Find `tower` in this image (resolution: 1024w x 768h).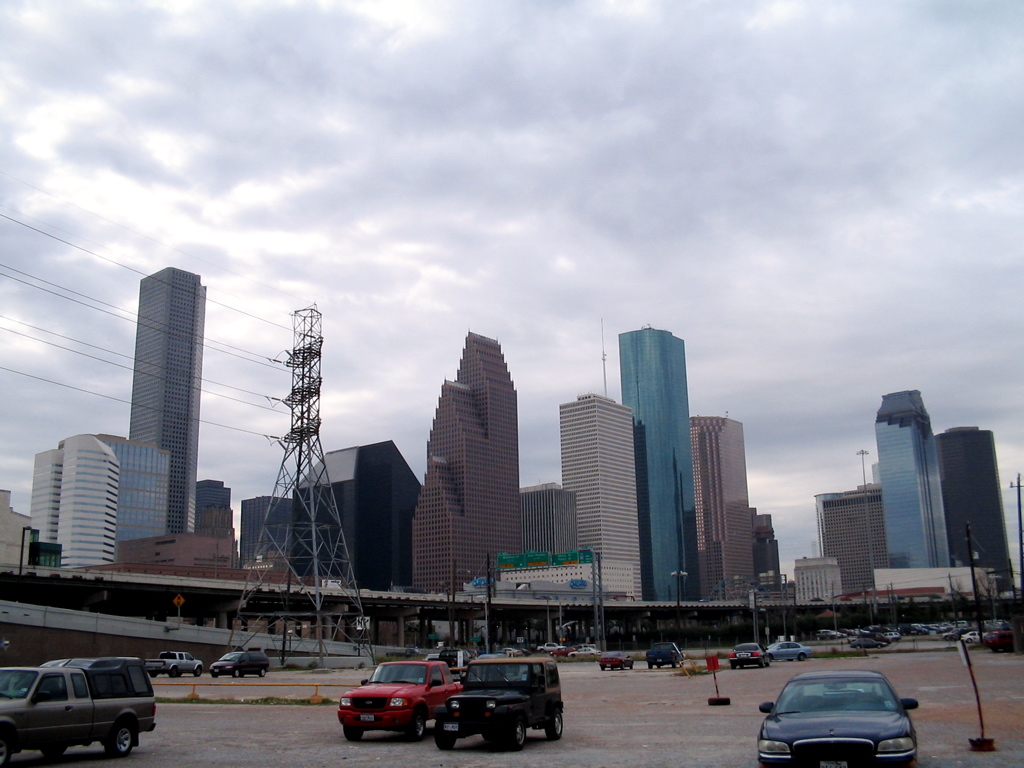
bbox(617, 327, 703, 607).
